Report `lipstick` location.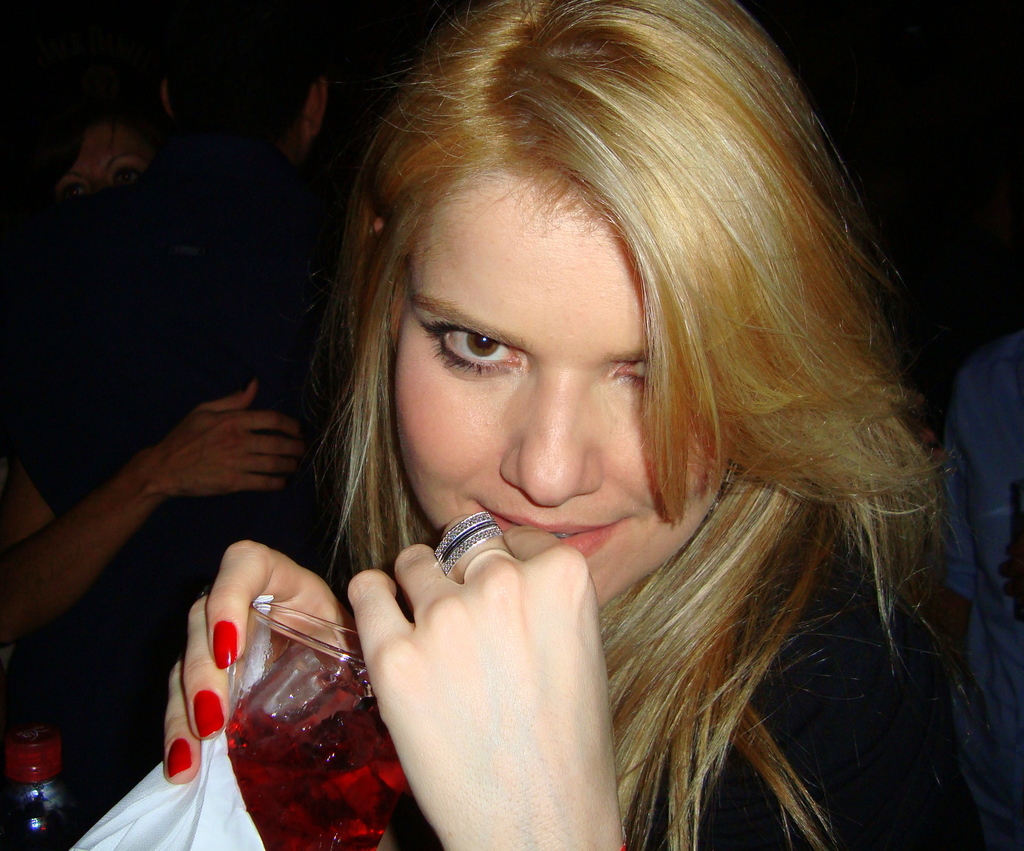
Report: (477,505,625,558).
